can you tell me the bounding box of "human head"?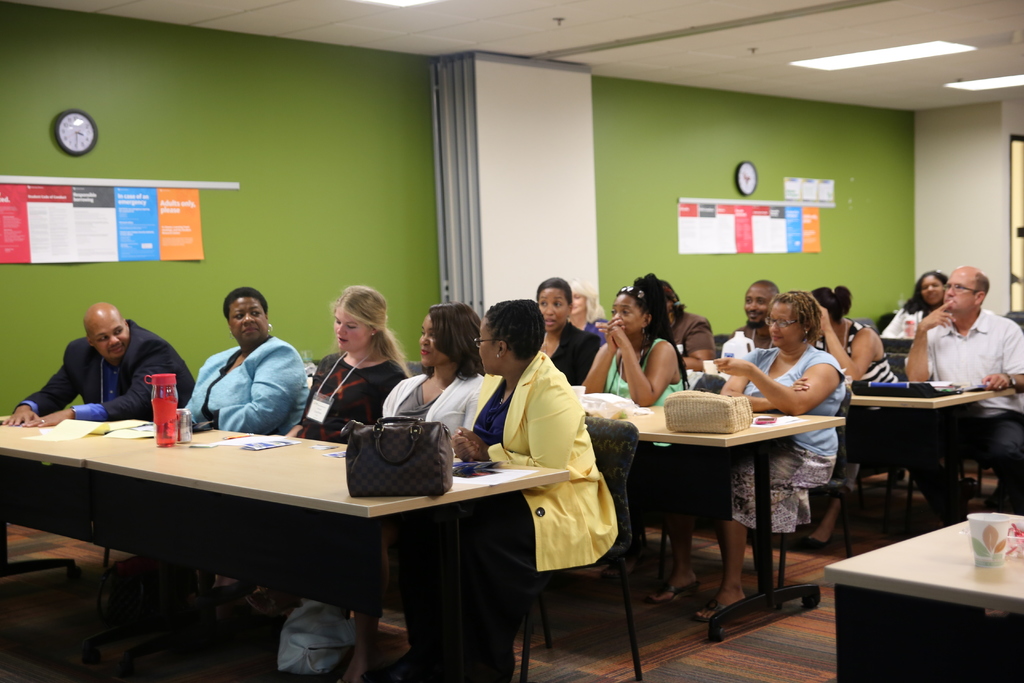
[611,283,658,334].
